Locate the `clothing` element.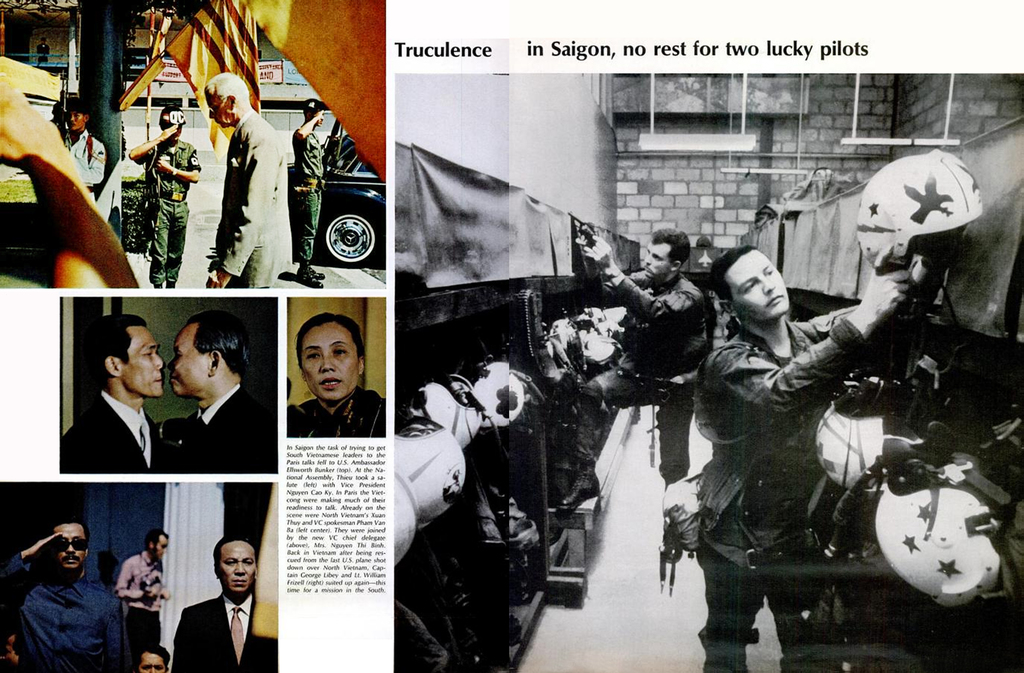
Element bbox: (188, 397, 270, 474).
